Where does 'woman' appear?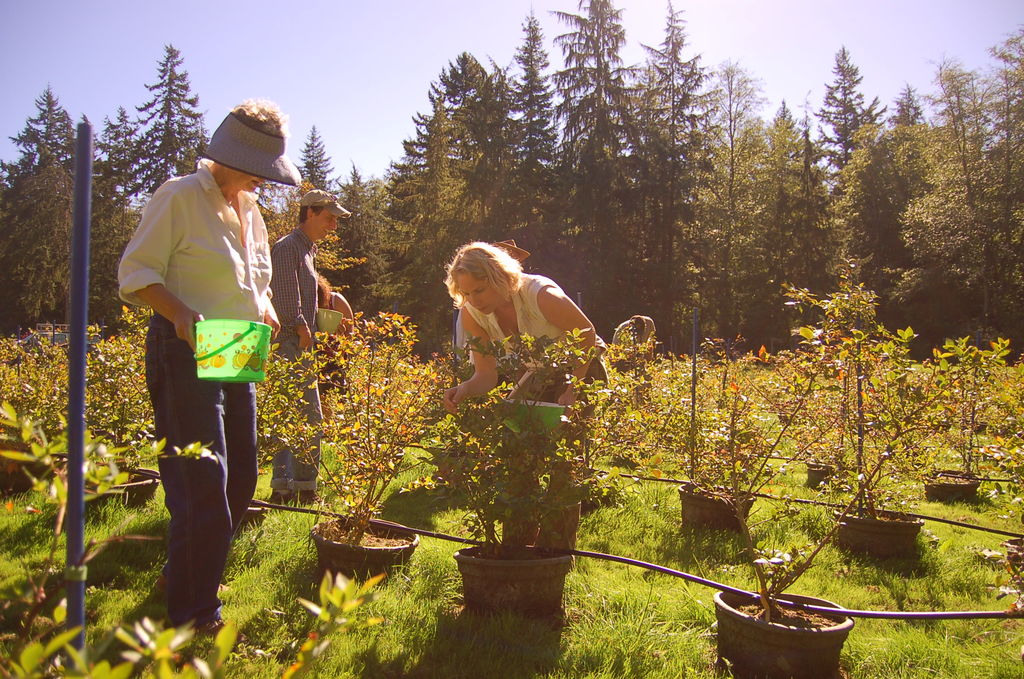
Appears at bbox=[114, 95, 304, 645].
